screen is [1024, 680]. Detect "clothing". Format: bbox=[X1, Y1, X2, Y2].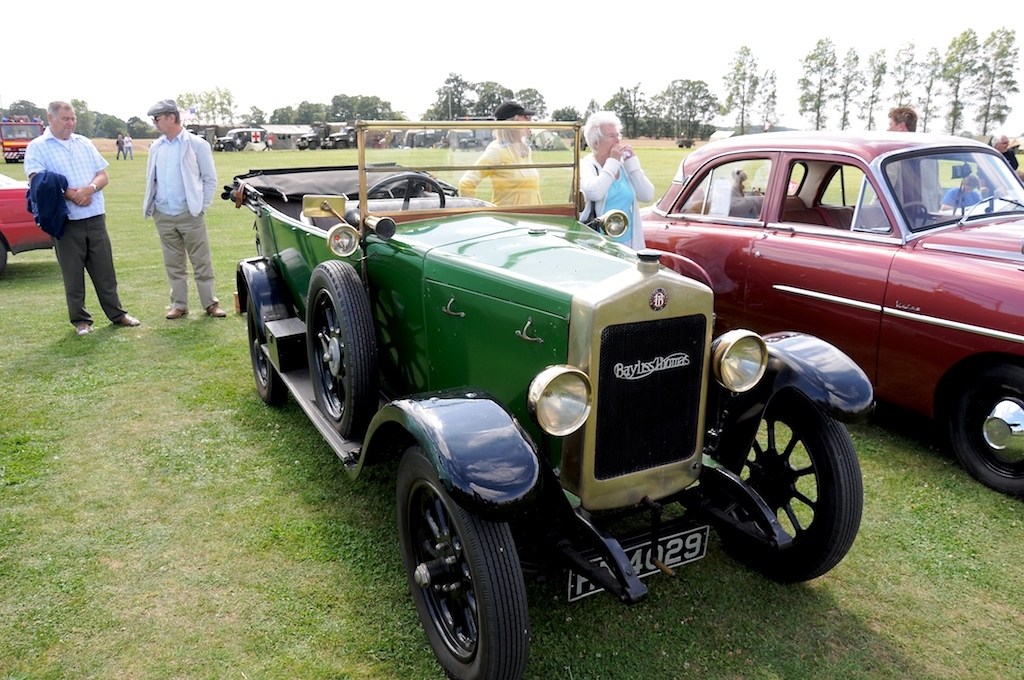
bbox=[24, 169, 72, 244].
